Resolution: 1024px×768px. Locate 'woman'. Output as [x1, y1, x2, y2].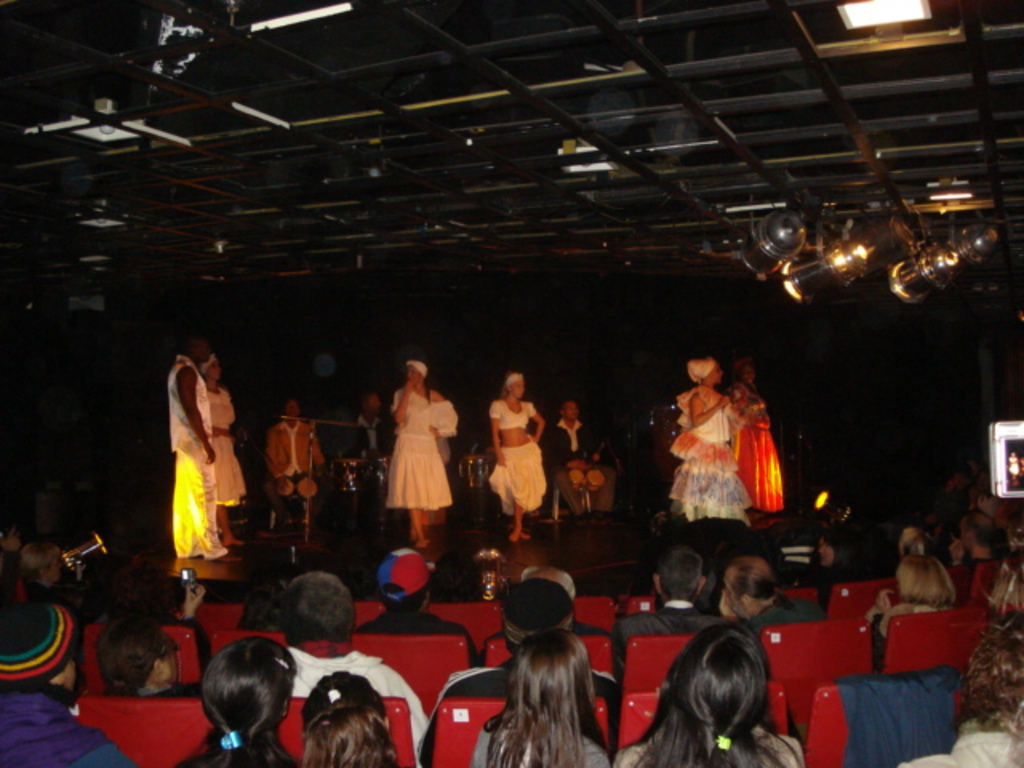
[389, 357, 456, 546].
